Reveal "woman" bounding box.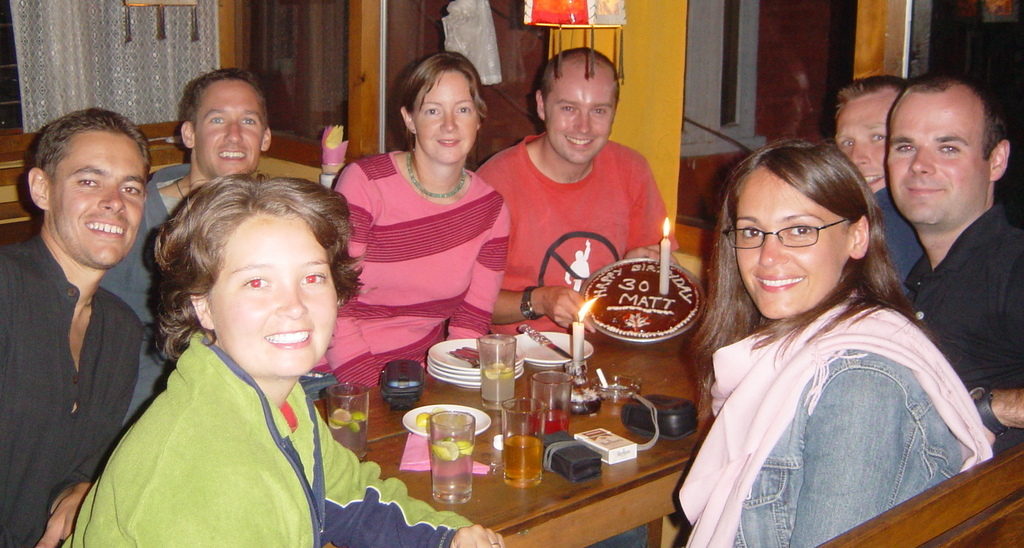
Revealed: 679:125:973:547.
